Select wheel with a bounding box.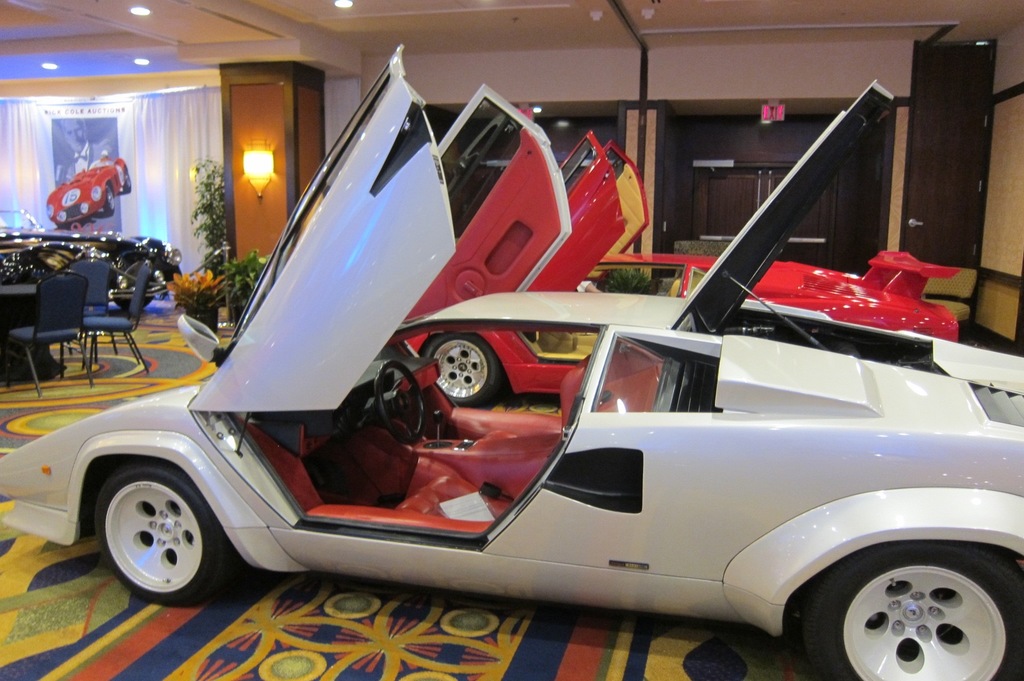
425 335 502 403.
